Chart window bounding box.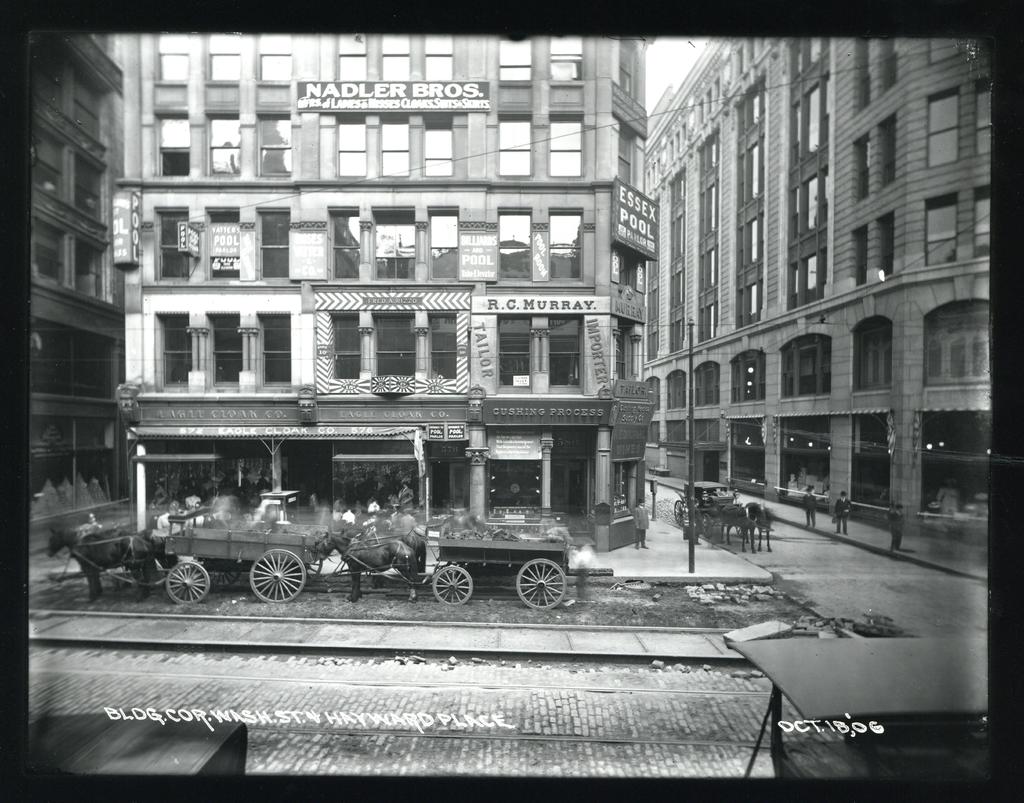
Charted: l=158, t=317, r=199, b=390.
